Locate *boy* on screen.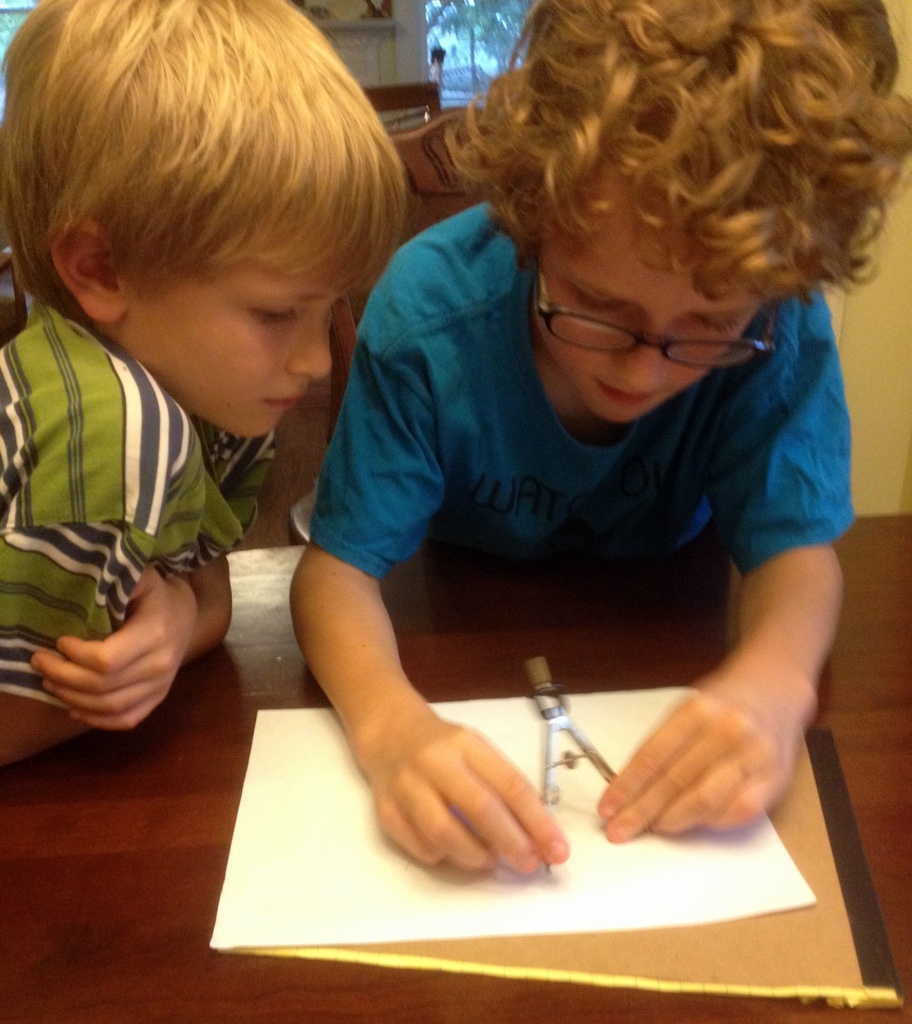
On screen at 288 0 911 874.
